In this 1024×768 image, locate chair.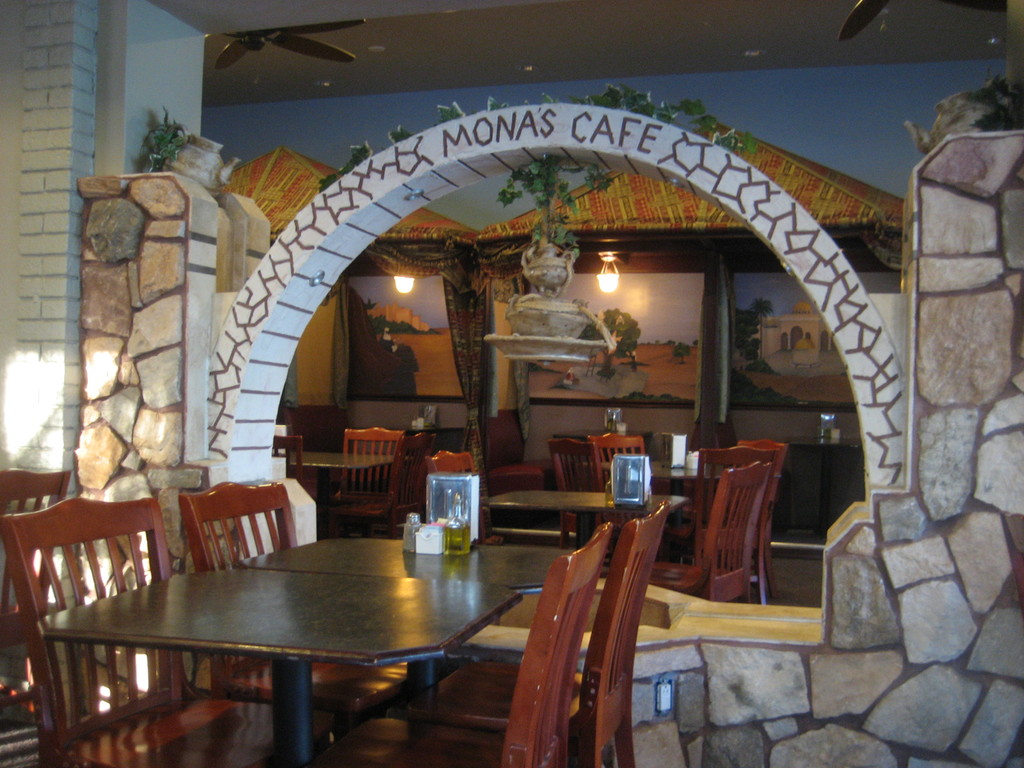
Bounding box: x1=541, y1=440, x2=615, y2=548.
